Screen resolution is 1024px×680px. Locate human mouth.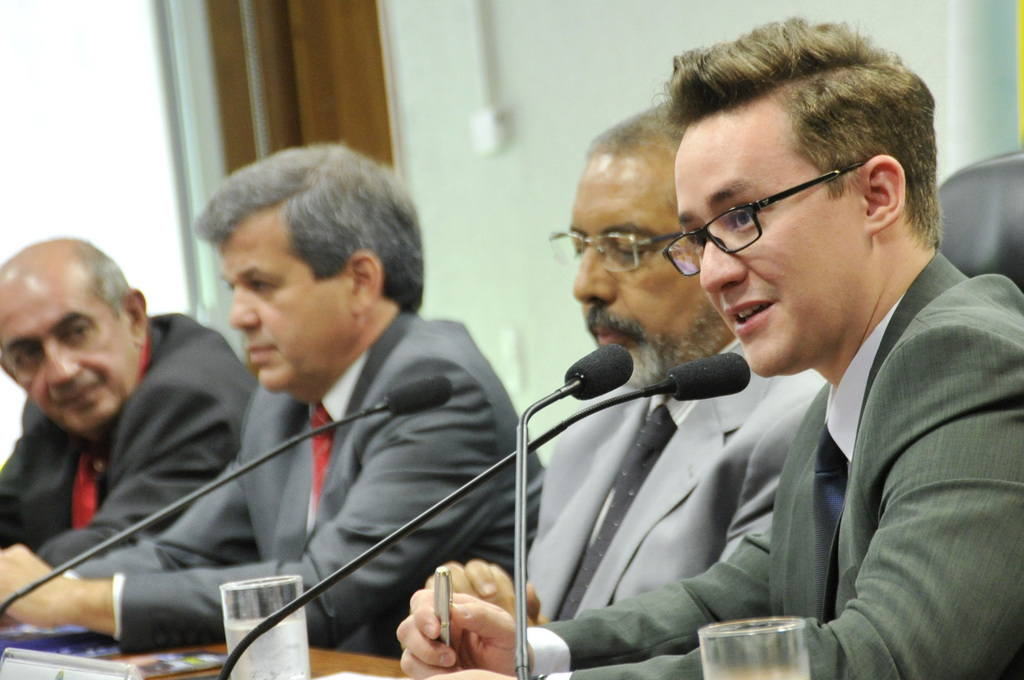
{"x1": 590, "y1": 325, "x2": 627, "y2": 350}.
